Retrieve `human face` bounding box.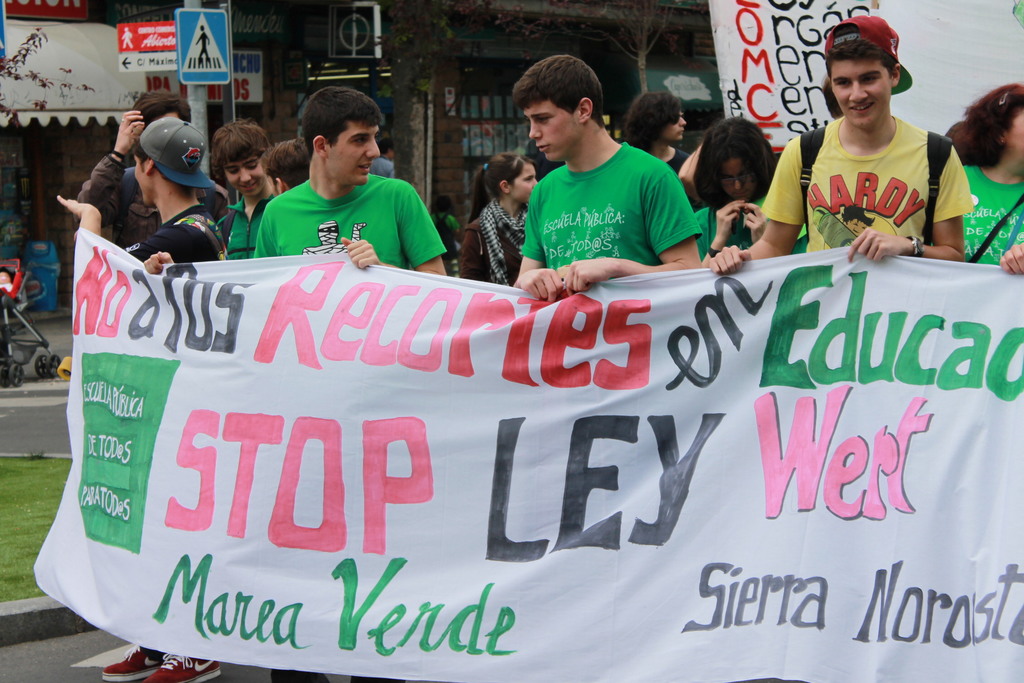
Bounding box: 330:120:380:184.
